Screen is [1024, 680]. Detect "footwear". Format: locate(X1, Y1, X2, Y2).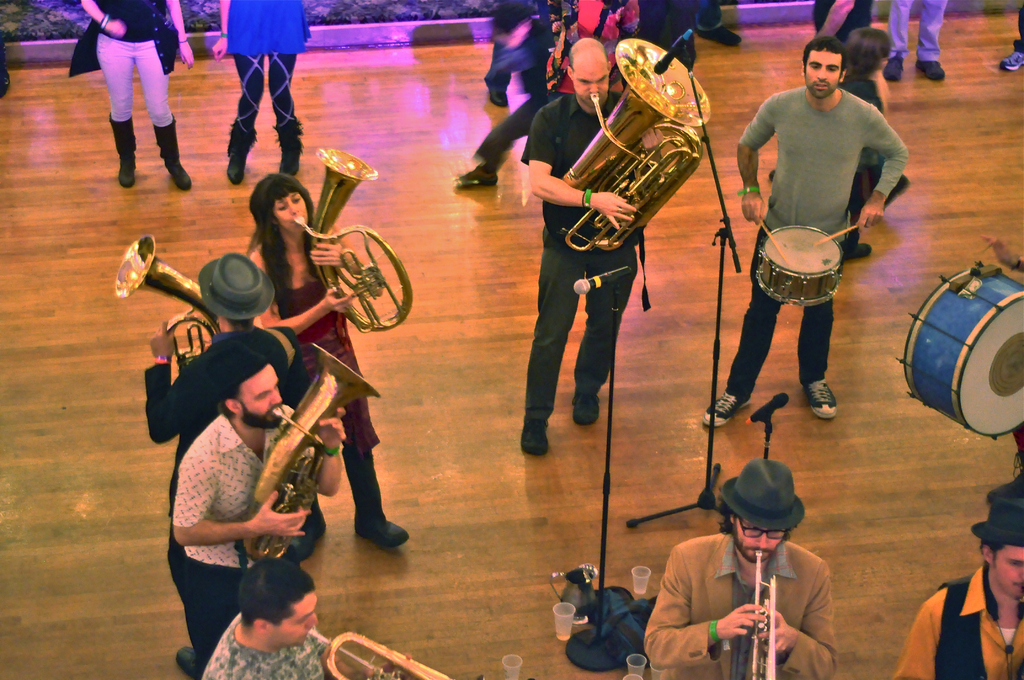
locate(916, 59, 948, 81).
